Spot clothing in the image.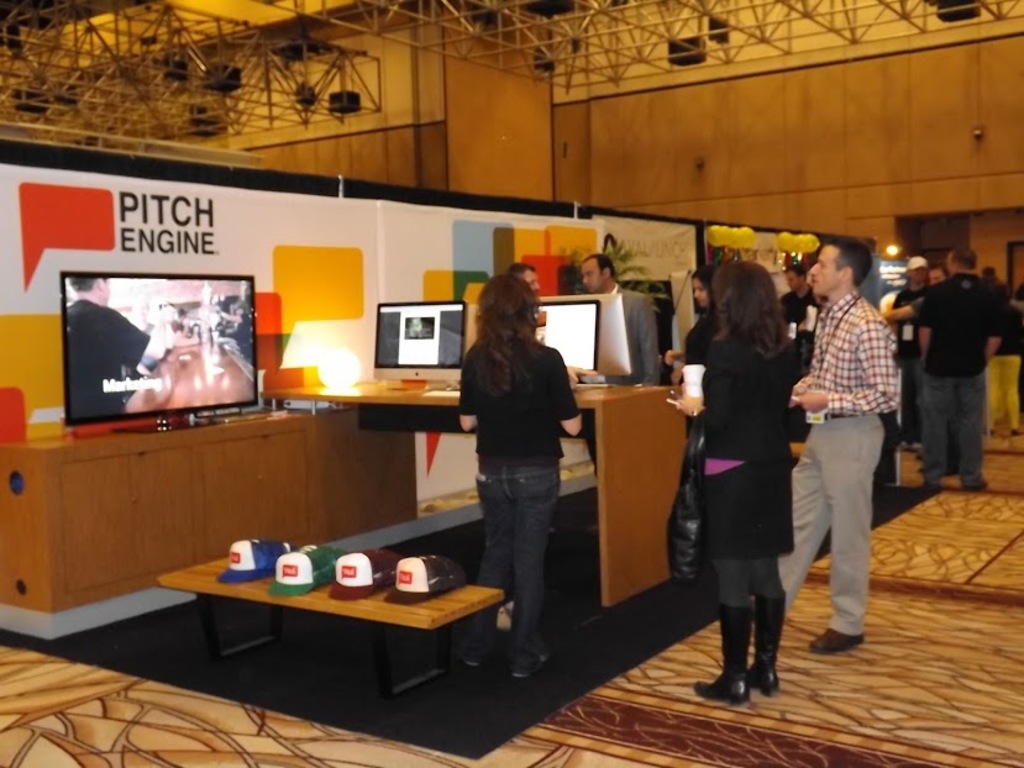
clothing found at rect(62, 293, 173, 421).
